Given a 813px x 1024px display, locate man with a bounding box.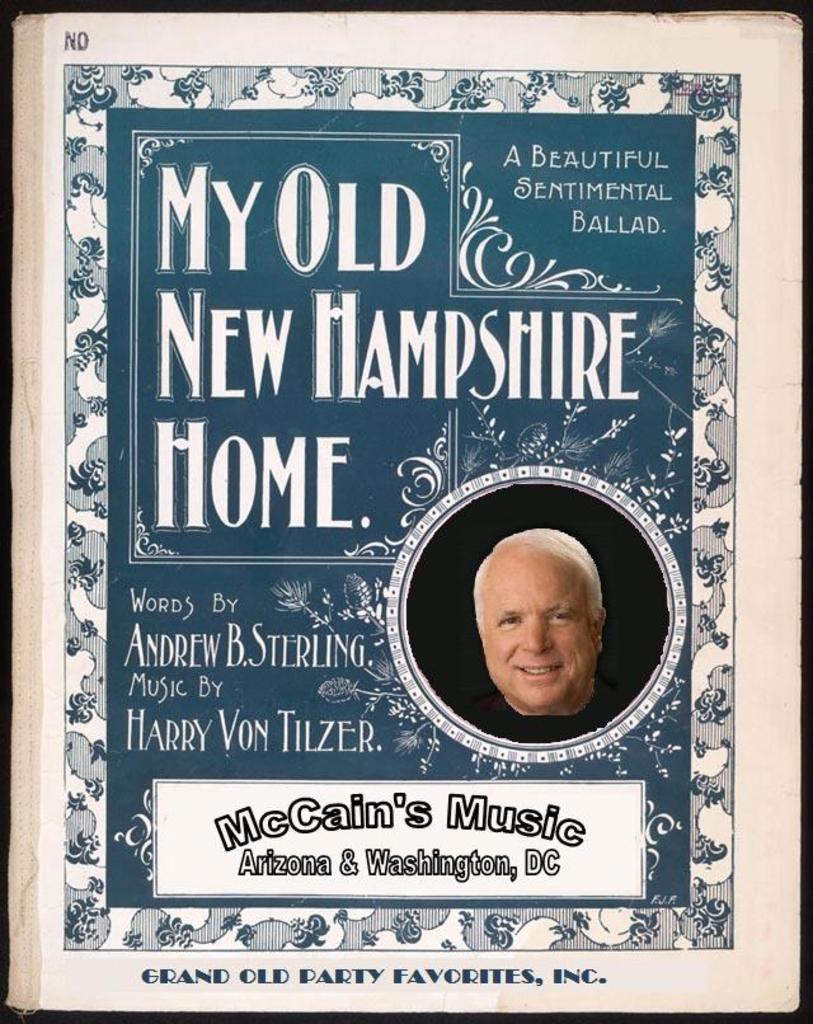
Located: 420/536/638/757.
